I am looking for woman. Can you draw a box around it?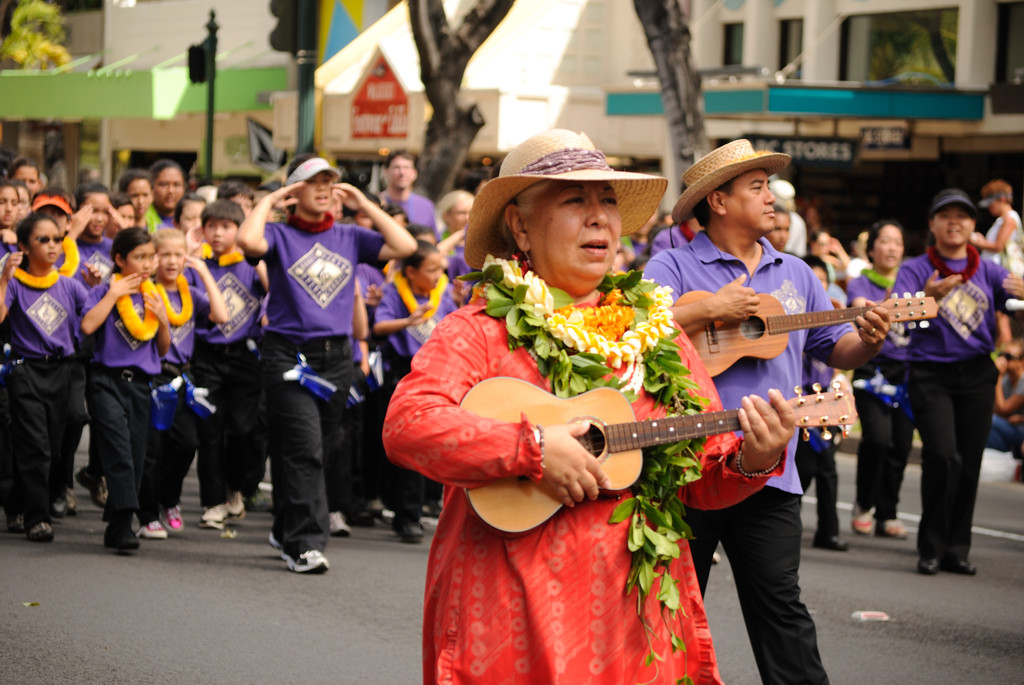
Sure, the bounding box is (x1=234, y1=155, x2=419, y2=574).
